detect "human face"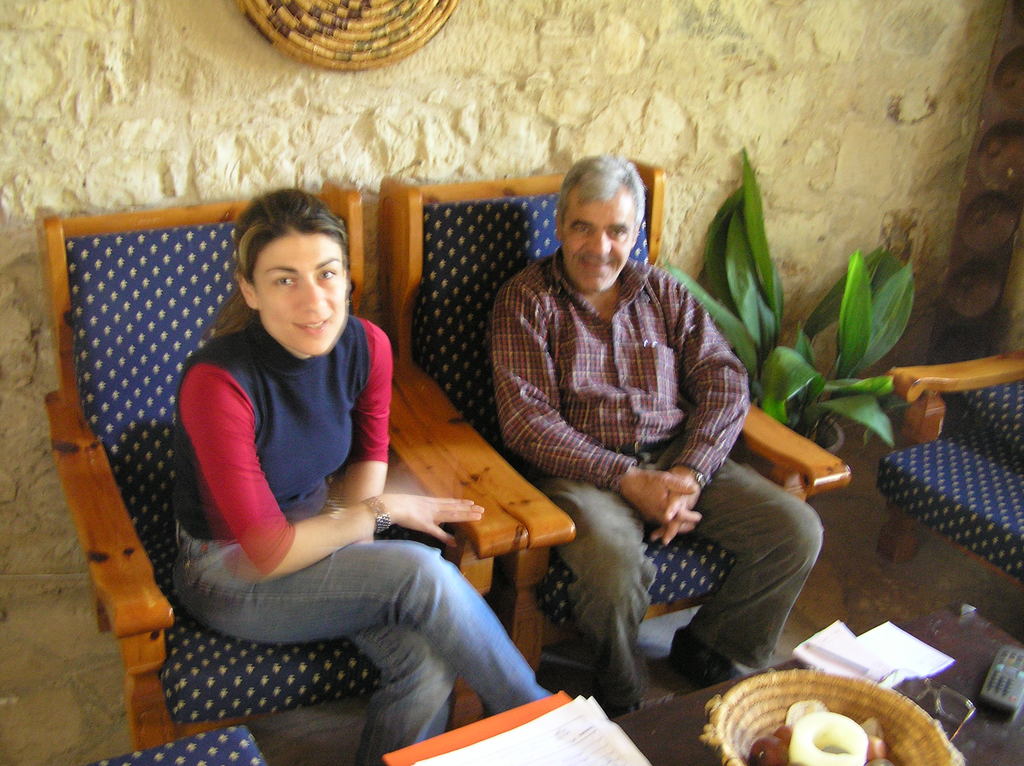
detection(252, 231, 341, 353)
